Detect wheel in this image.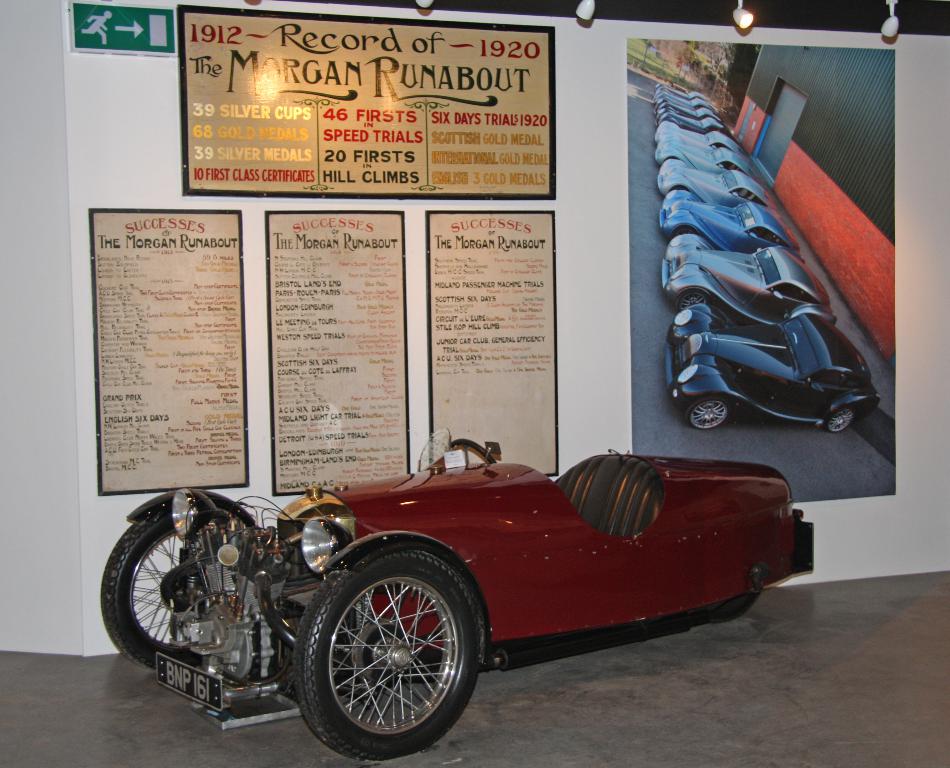
Detection: left=295, top=548, right=485, bottom=767.
